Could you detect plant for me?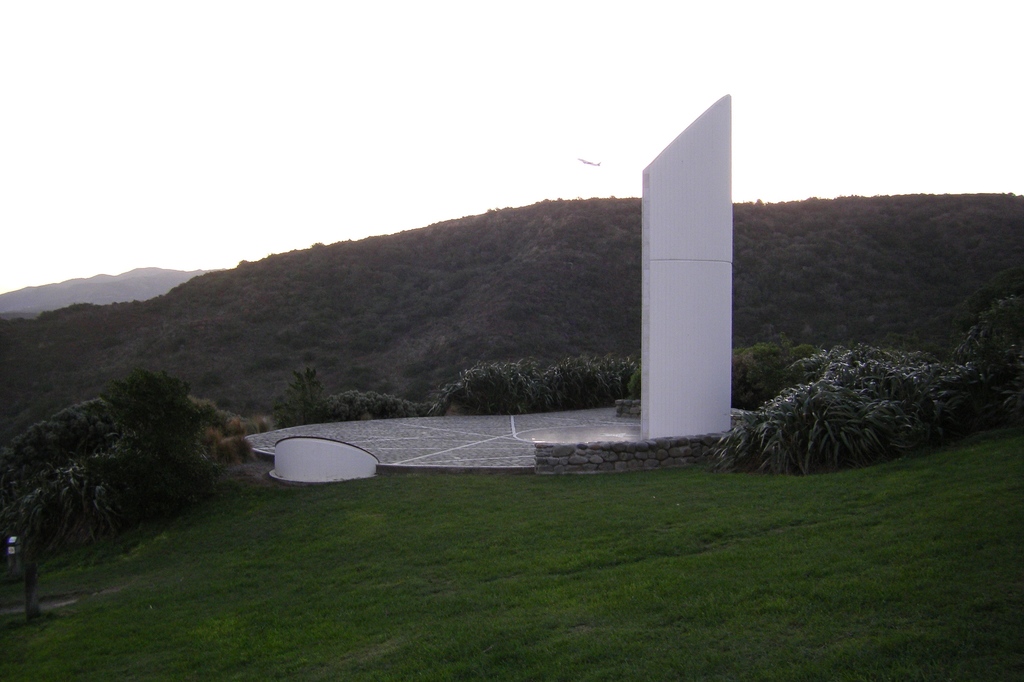
Detection result: crop(430, 339, 581, 429).
